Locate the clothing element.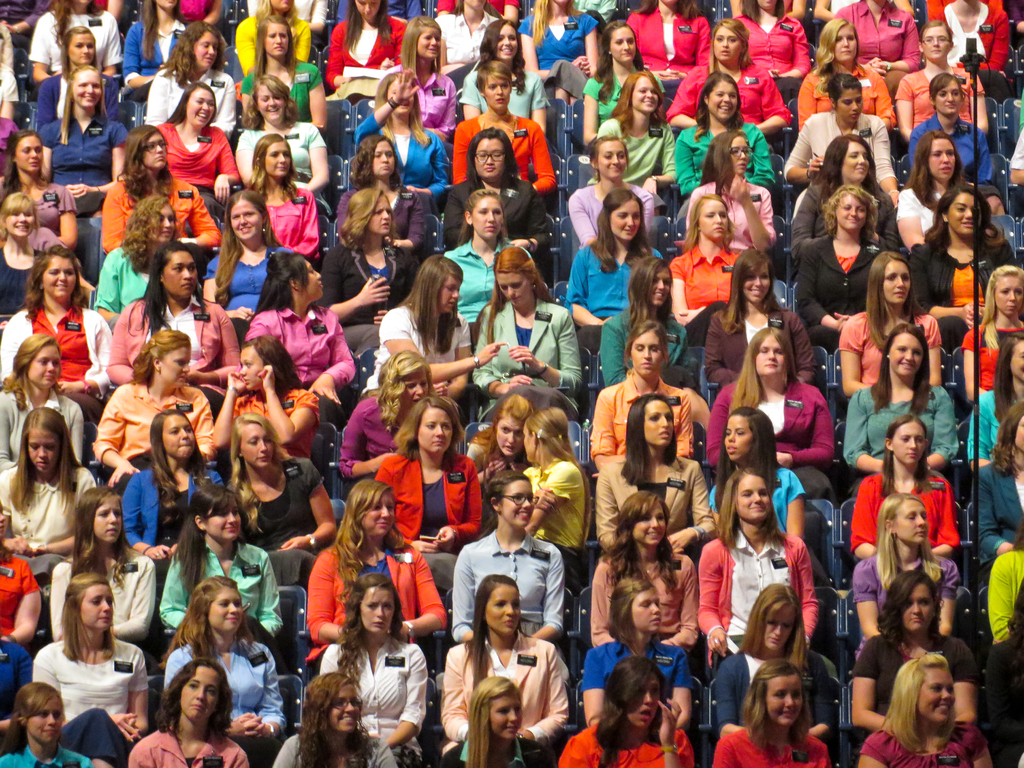
Element bbox: l=585, t=74, r=673, b=130.
